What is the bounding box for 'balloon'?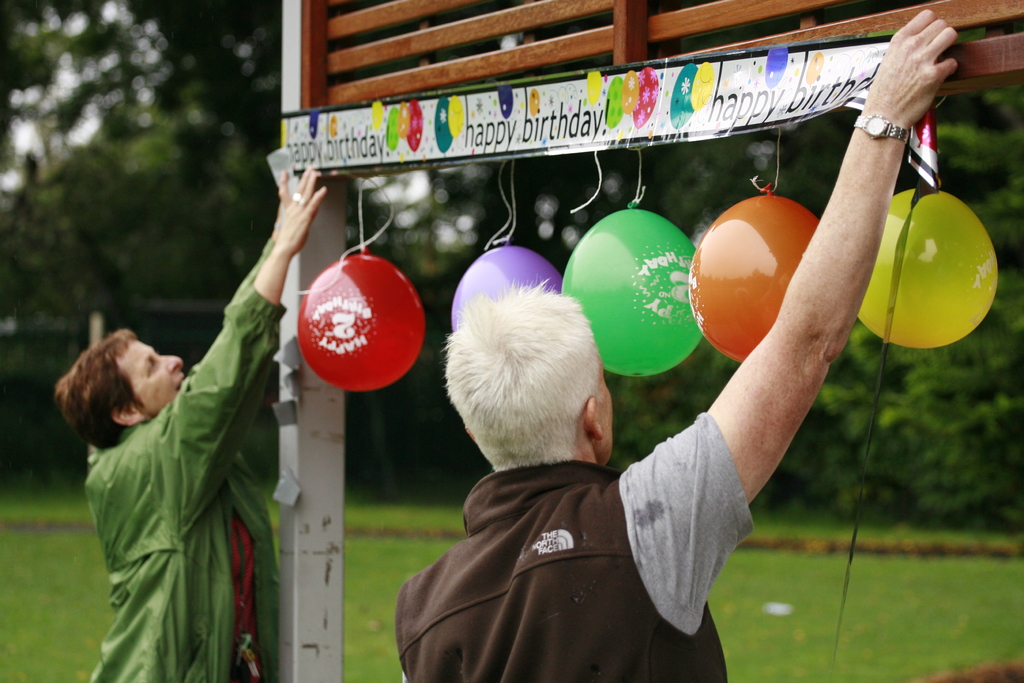
box=[856, 188, 996, 350].
